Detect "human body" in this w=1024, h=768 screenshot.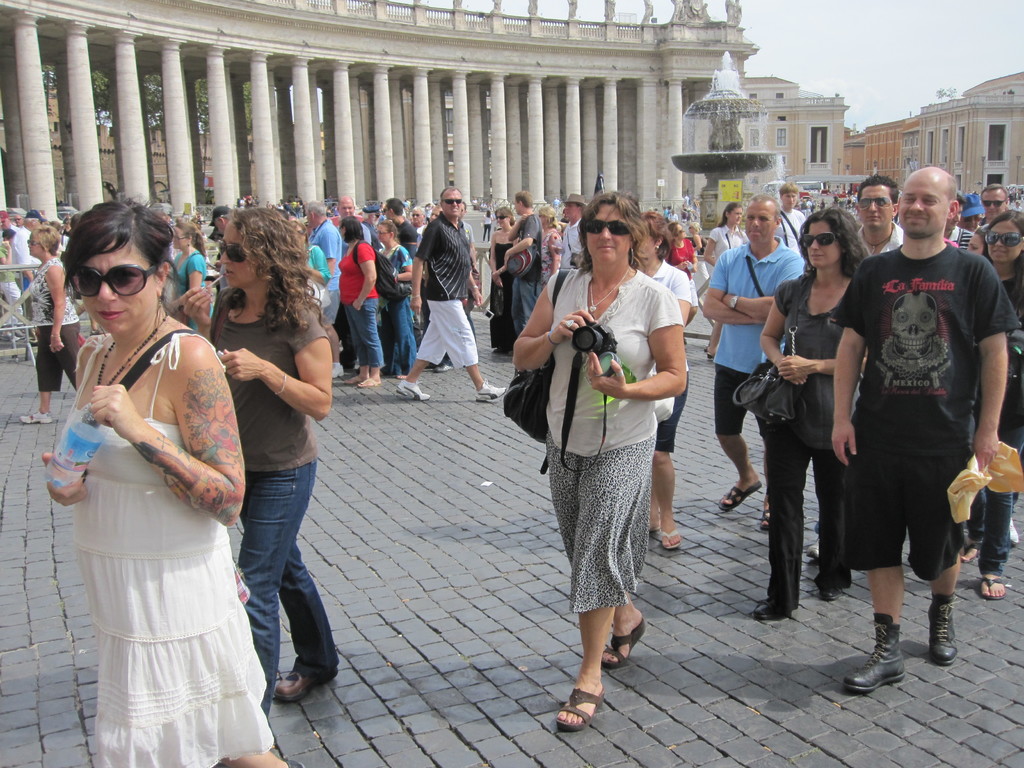
Detection: [395, 212, 514, 403].
